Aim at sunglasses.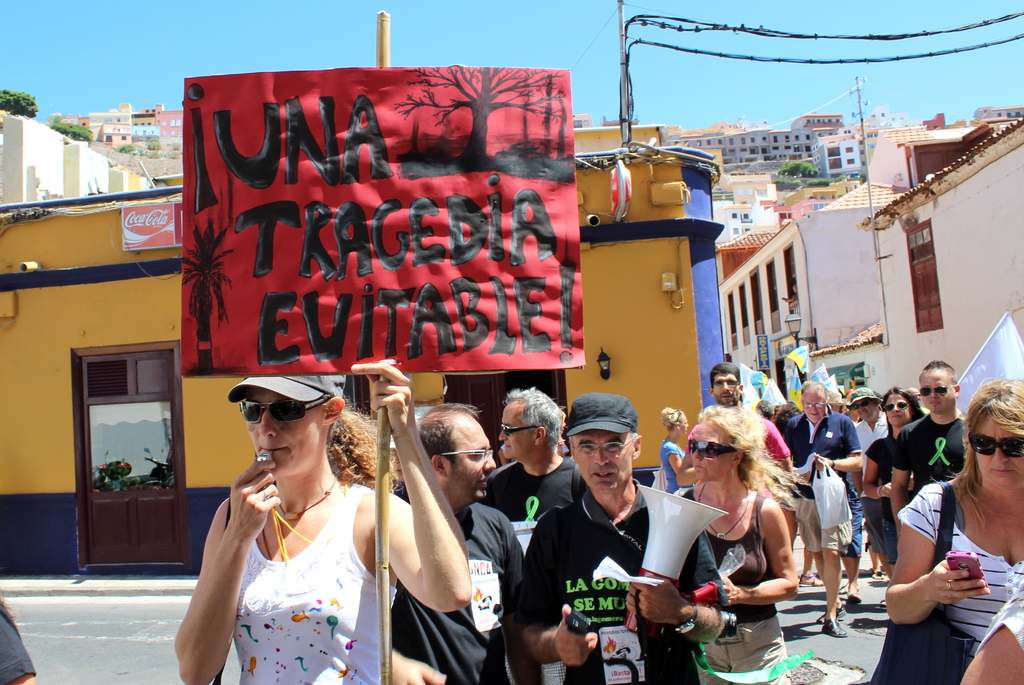
Aimed at x1=501, y1=424, x2=541, y2=436.
